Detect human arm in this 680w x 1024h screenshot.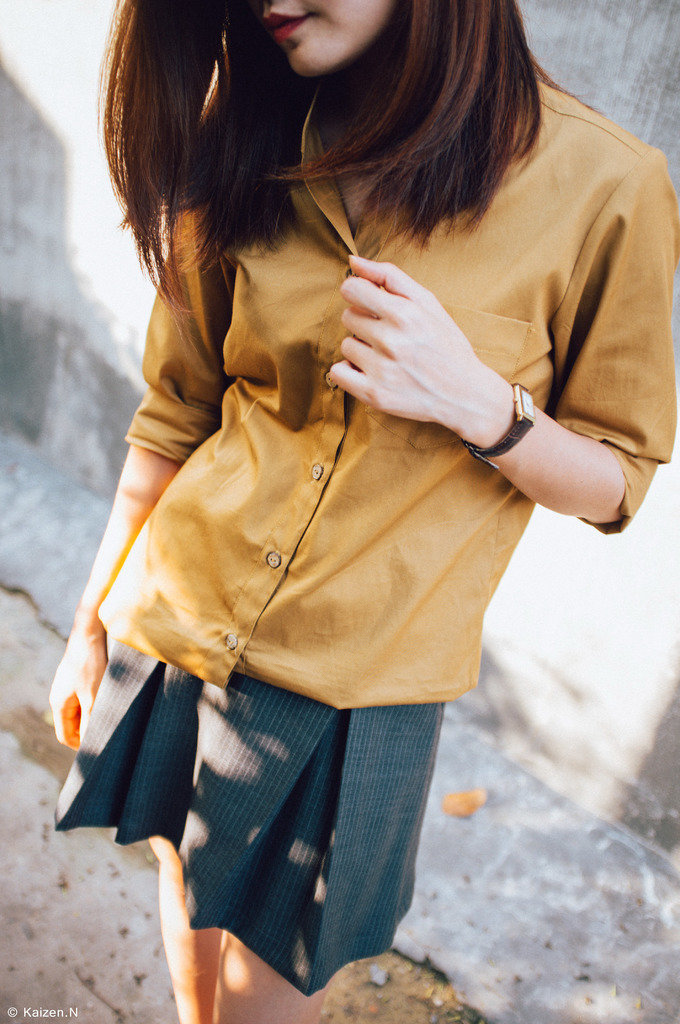
Detection: {"x1": 378, "y1": 228, "x2": 644, "y2": 561}.
